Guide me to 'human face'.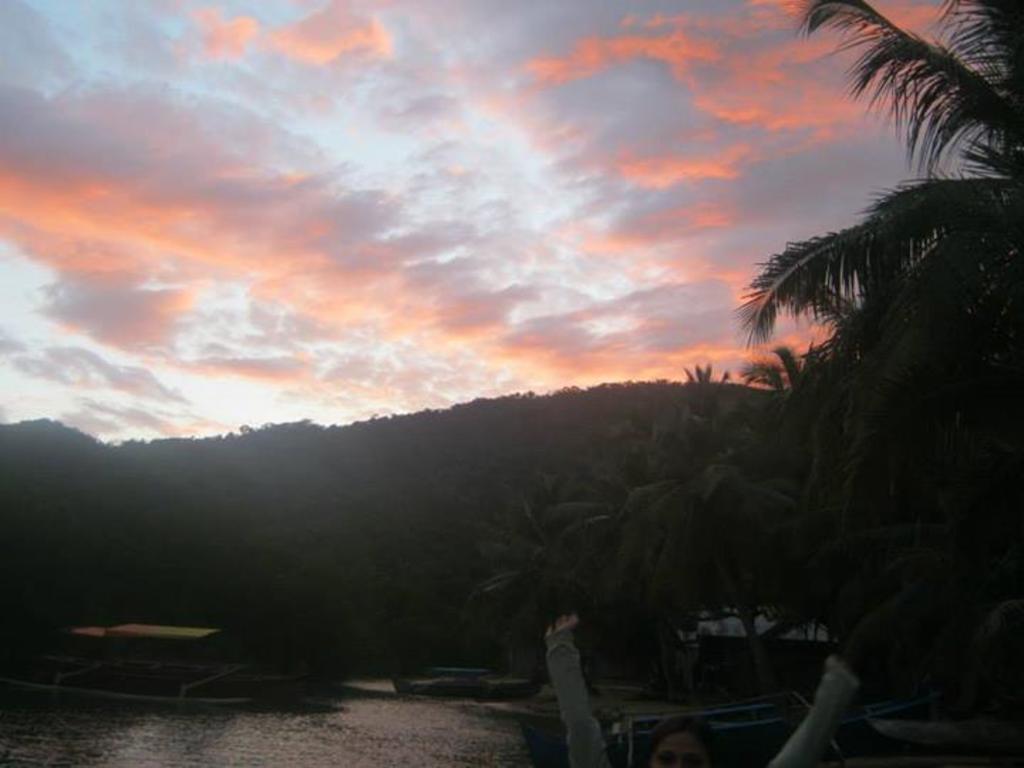
Guidance: select_region(651, 731, 708, 767).
